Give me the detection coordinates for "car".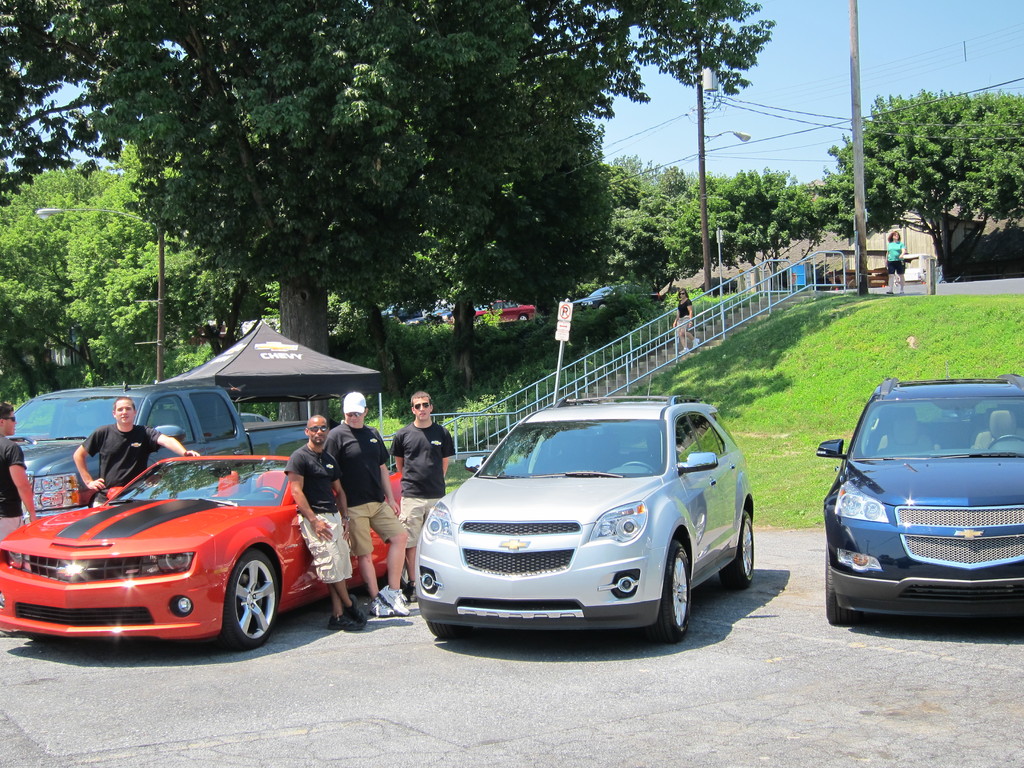
detection(382, 299, 427, 324).
